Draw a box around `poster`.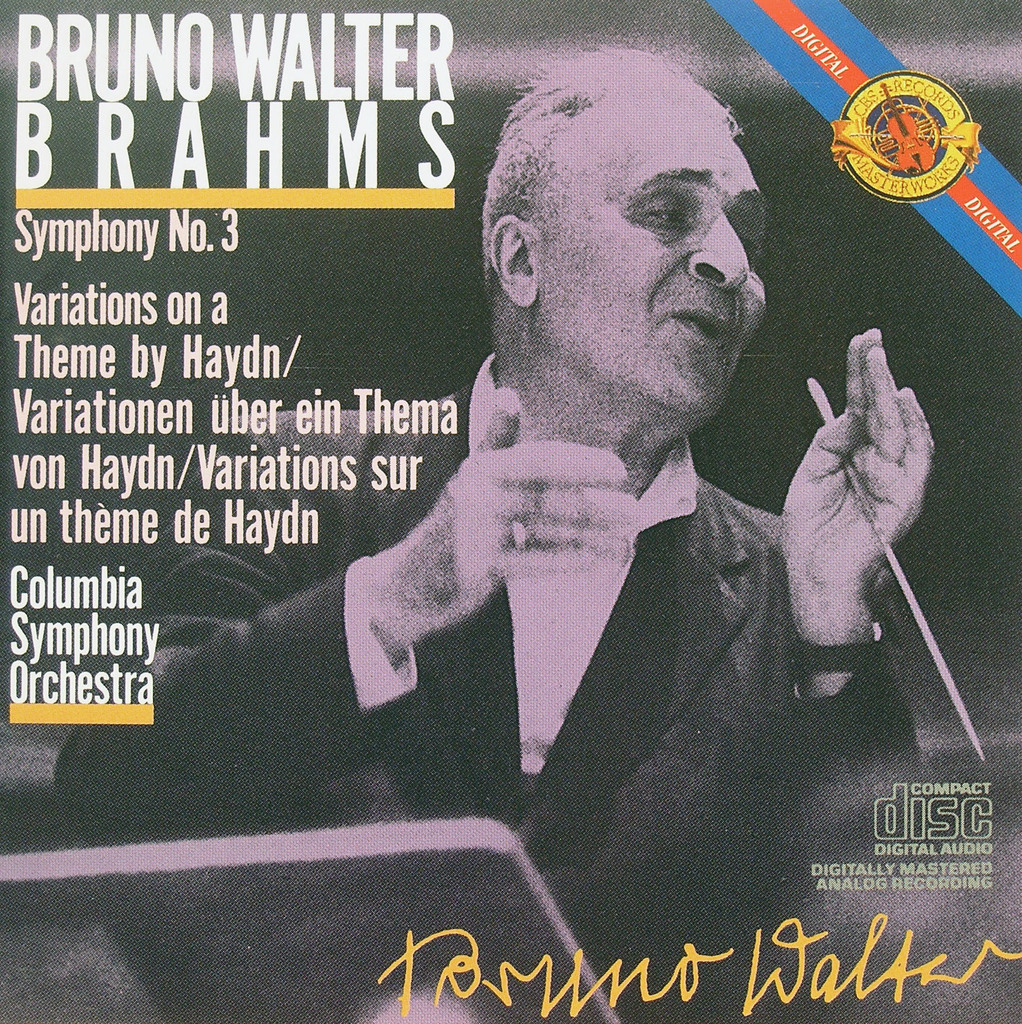
<bbox>0, 0, 1021, 1023</bbox>.
